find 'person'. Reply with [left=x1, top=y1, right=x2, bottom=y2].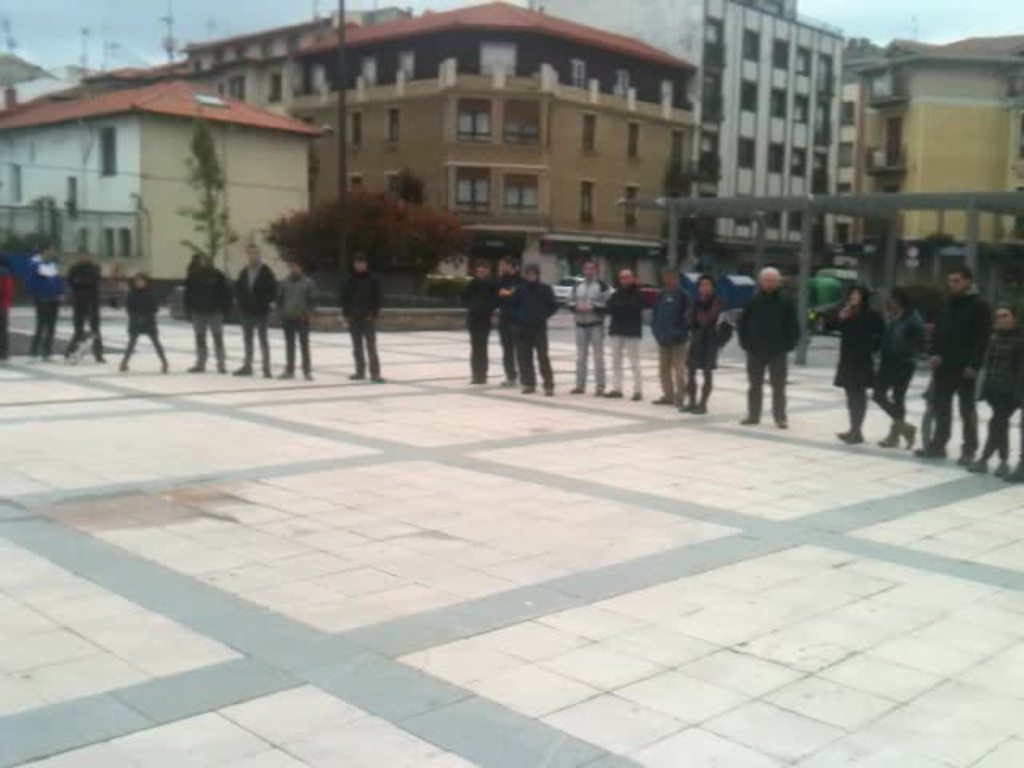
[left=456, top=259, right=496, bottom=389].
